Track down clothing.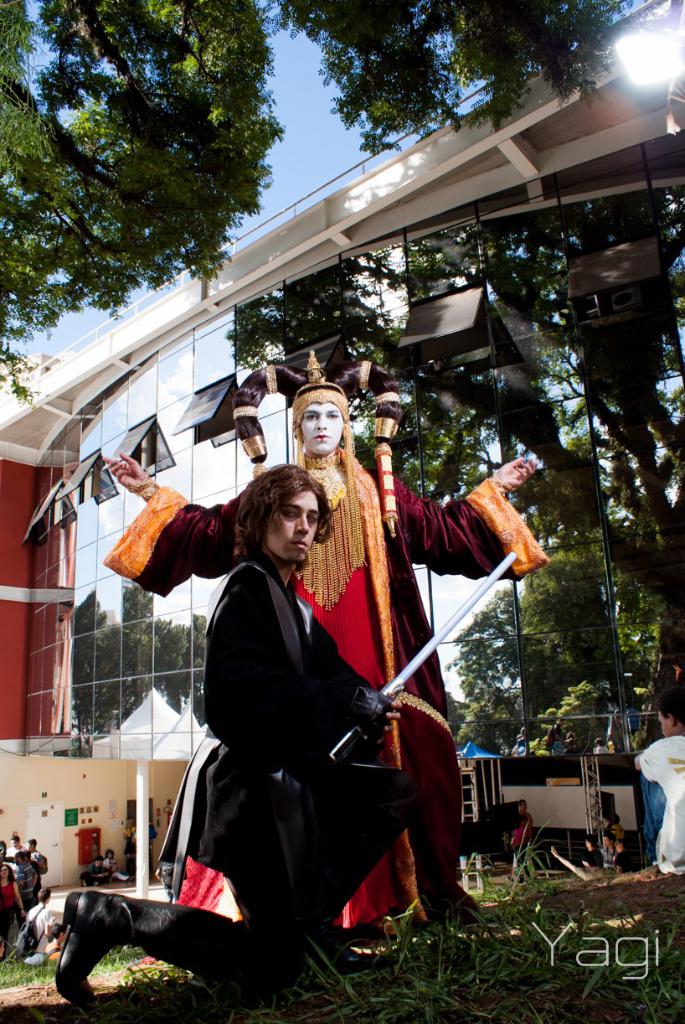
Tracked to <region>598, 830, 625, 851</region>.
